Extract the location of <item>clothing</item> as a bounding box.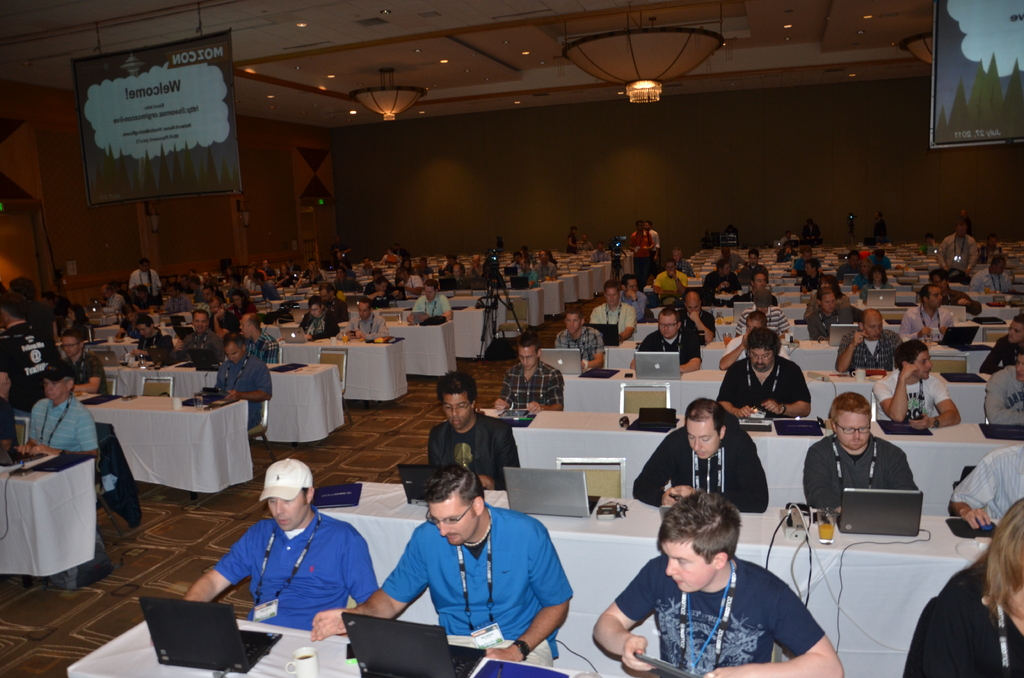
{"x1": 833, "y1": 330, "x2": 907, "y2": 373}.
